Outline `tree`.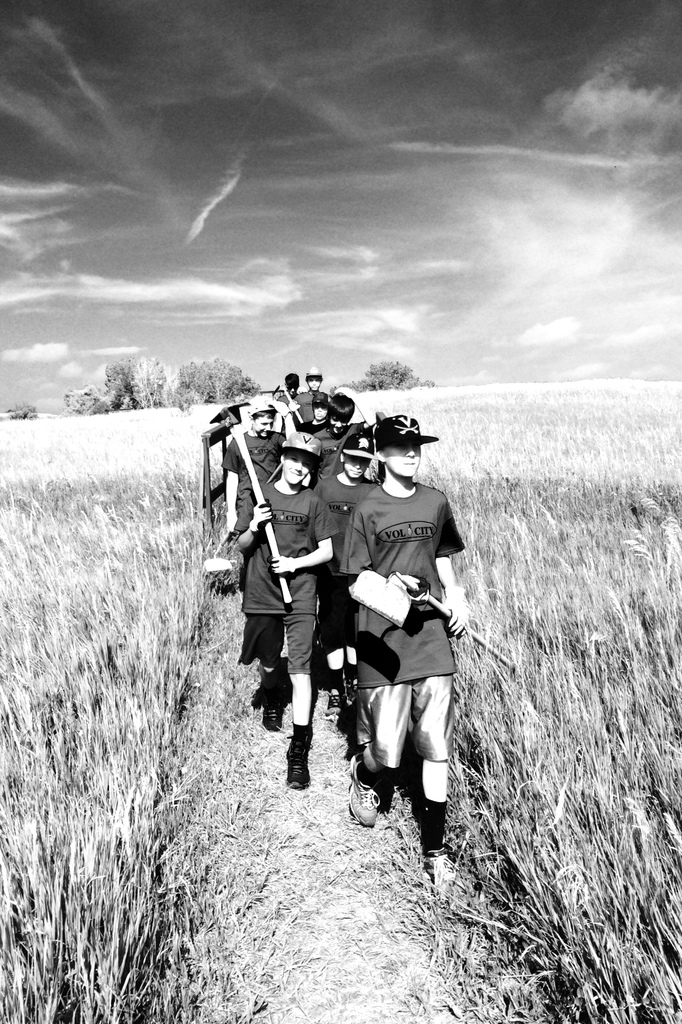
Outline: (left=58, top=353, right=268, bottom=428).
